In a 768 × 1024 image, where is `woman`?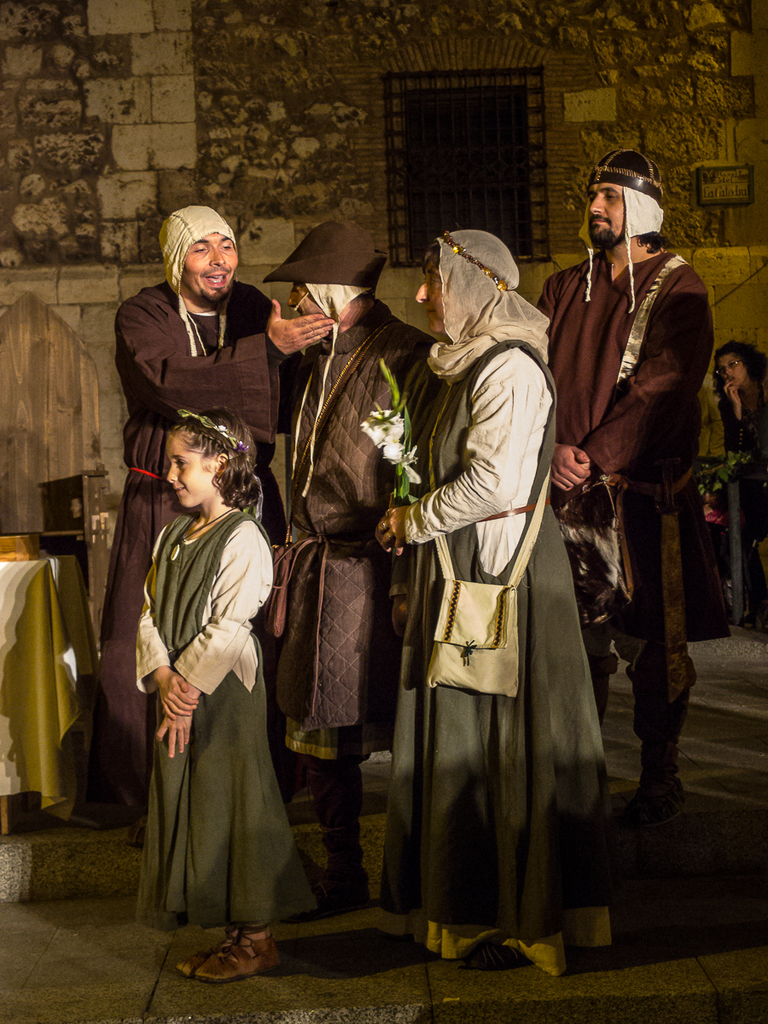
left=382, top=196, right=596, bottom=986.
